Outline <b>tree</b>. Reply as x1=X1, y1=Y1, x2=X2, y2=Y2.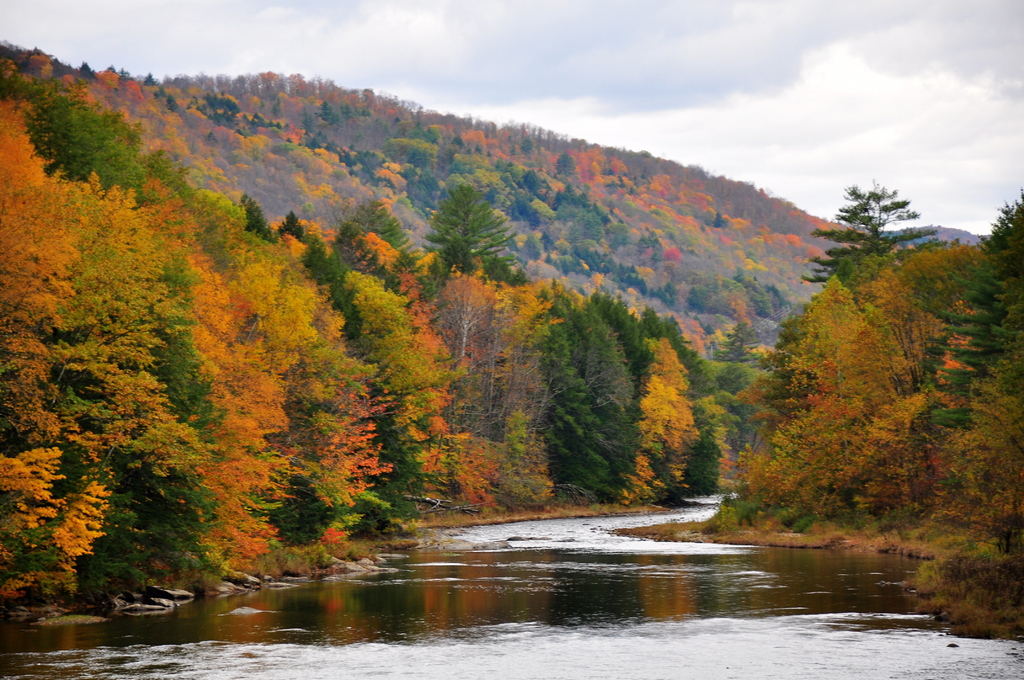
x1=424, y1=166, x2=518, y2=287.
